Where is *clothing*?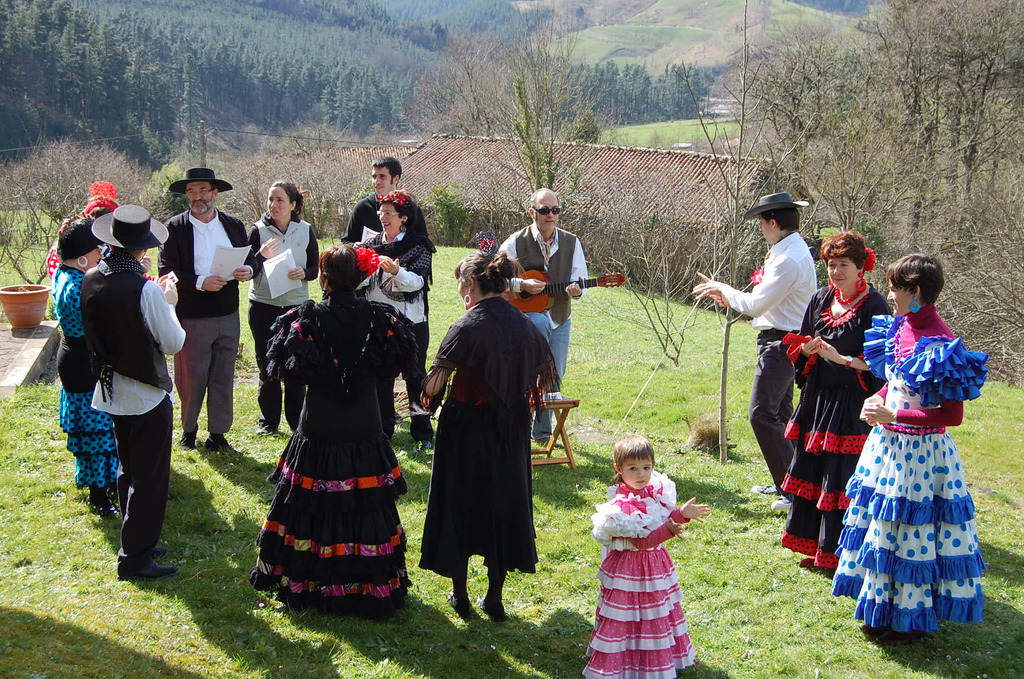
region(825, 309, 989, 635).
